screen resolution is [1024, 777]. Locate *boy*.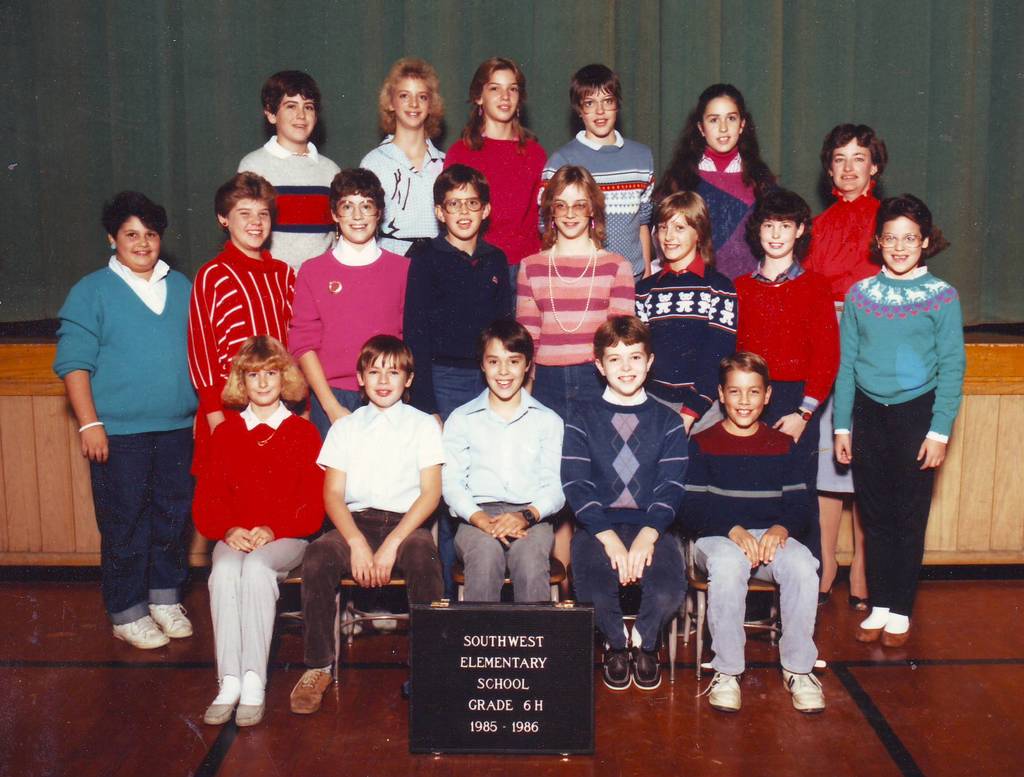
pyautogui.locateOnScreen(441, 322, 565, 600).
